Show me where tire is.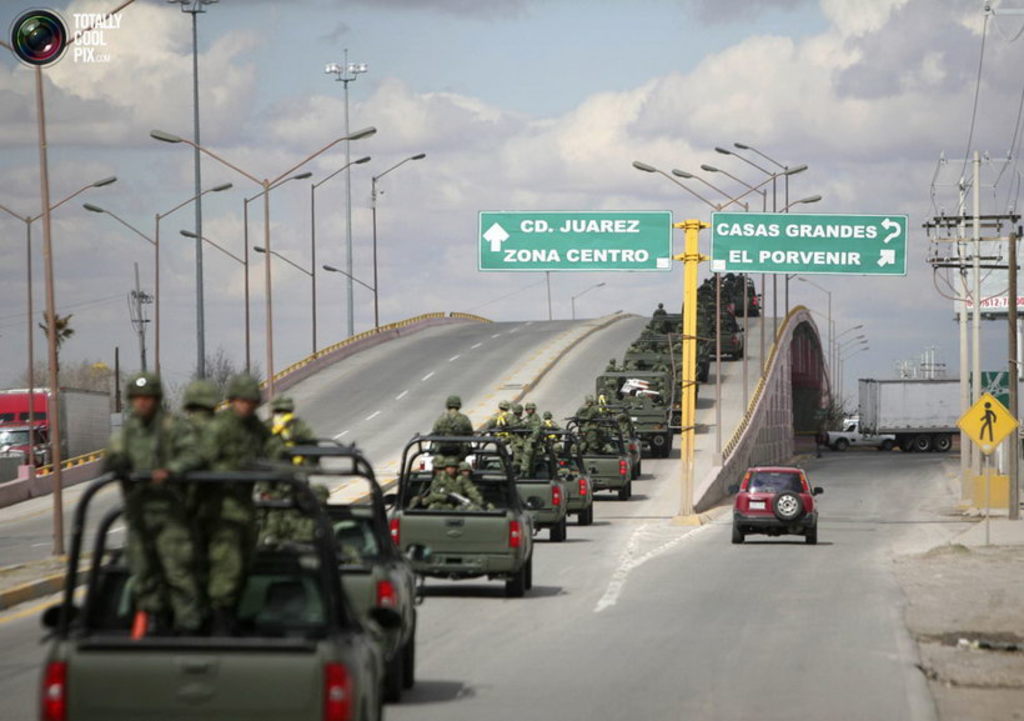
tire is at locate(808, 530, 819, 544).
